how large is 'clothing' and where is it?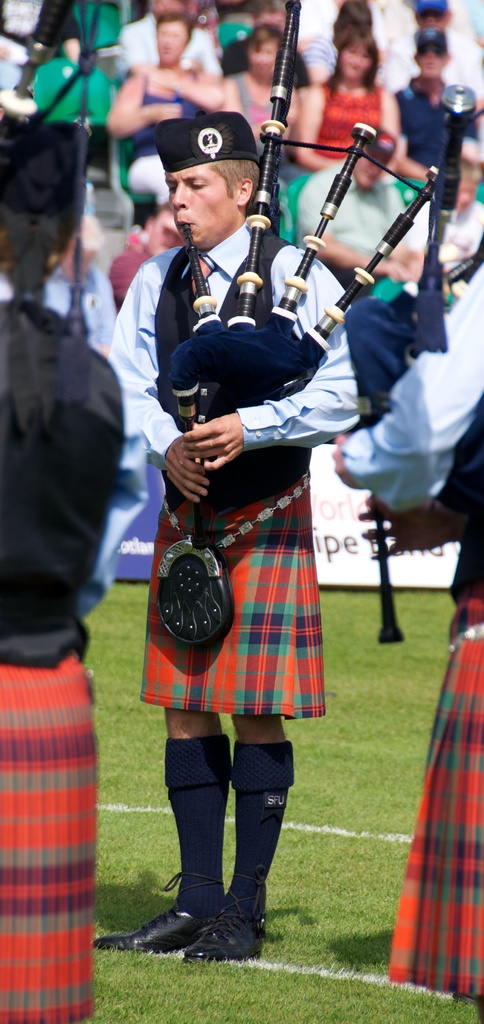
Bounding box: (140, 224, 346, 745).
